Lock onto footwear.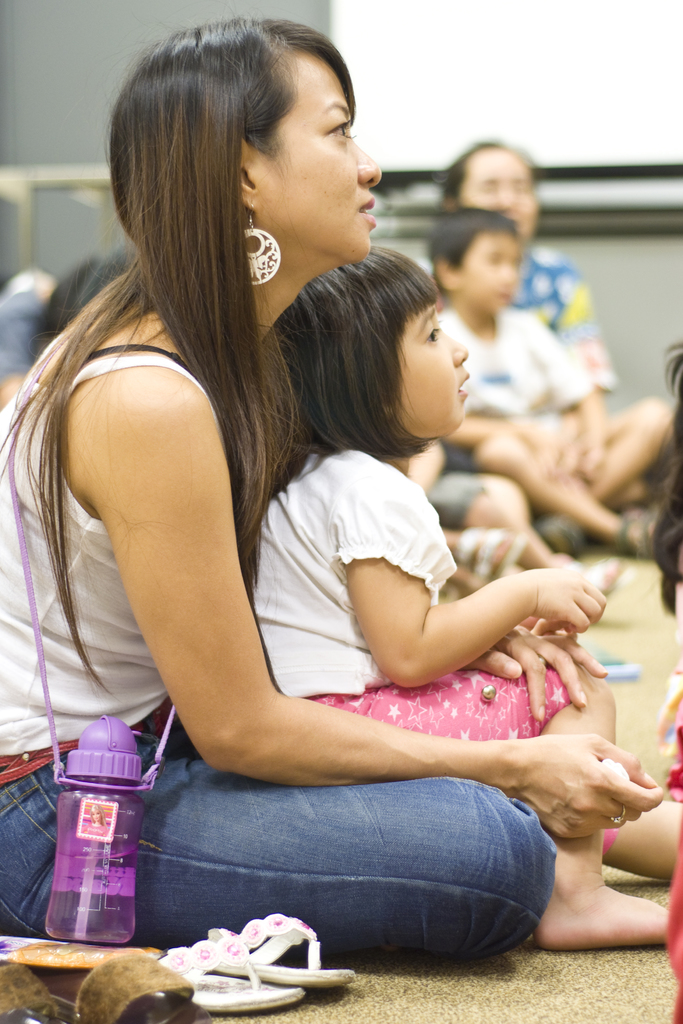
Locked: bbox=[554, 557, 630, 599].
